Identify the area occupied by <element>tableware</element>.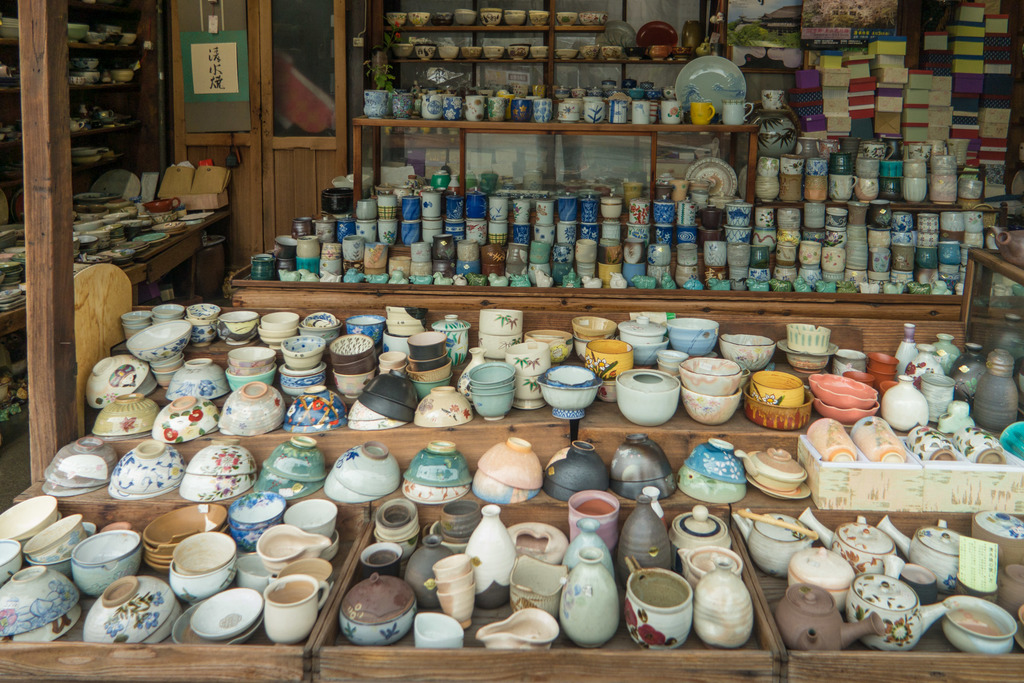
Area: 281, 336, 330, 372.
